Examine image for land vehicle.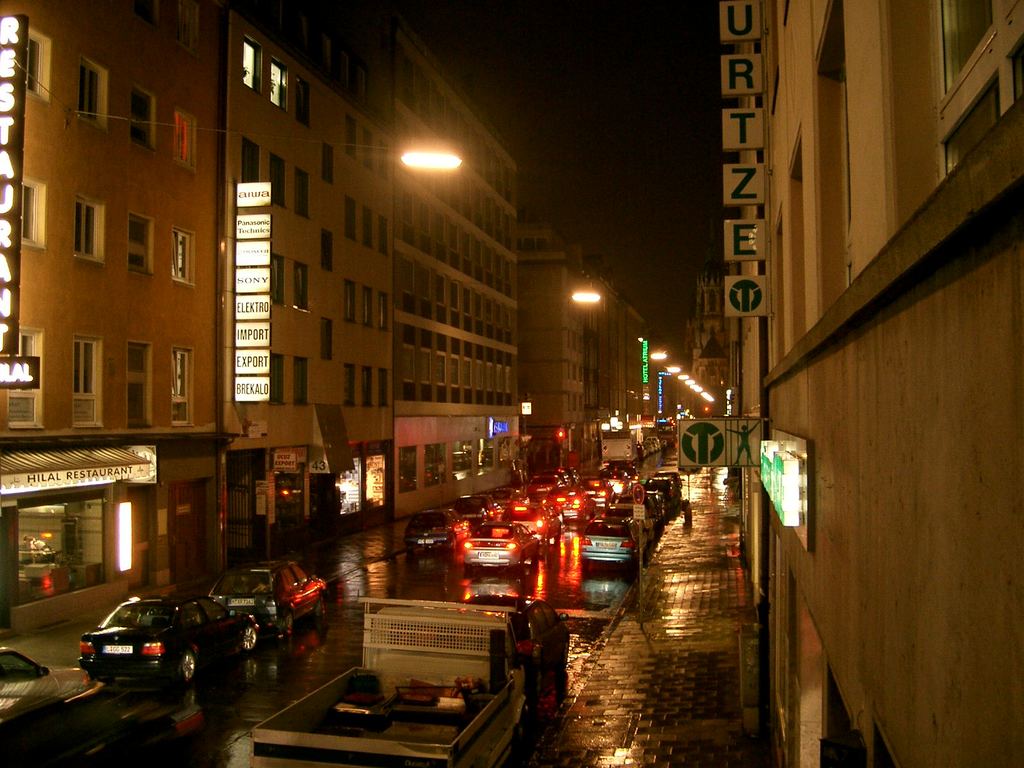
Examination result: 655 420 678 447.
